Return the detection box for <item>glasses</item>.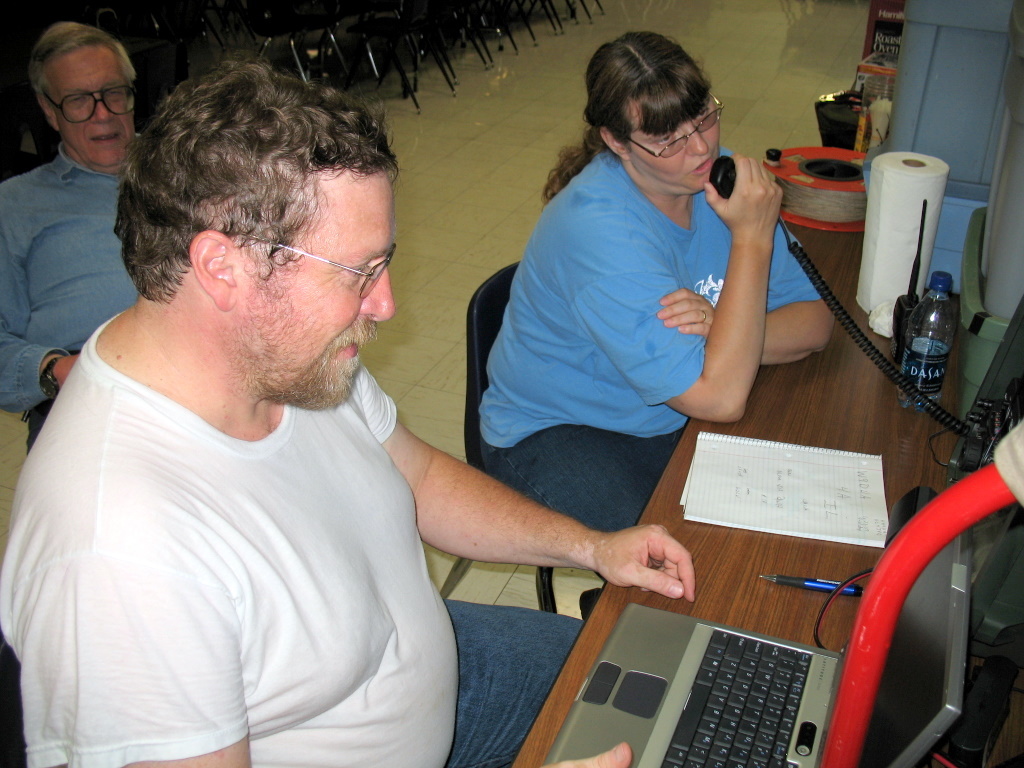
Rect(614, 93, 727, 163).
